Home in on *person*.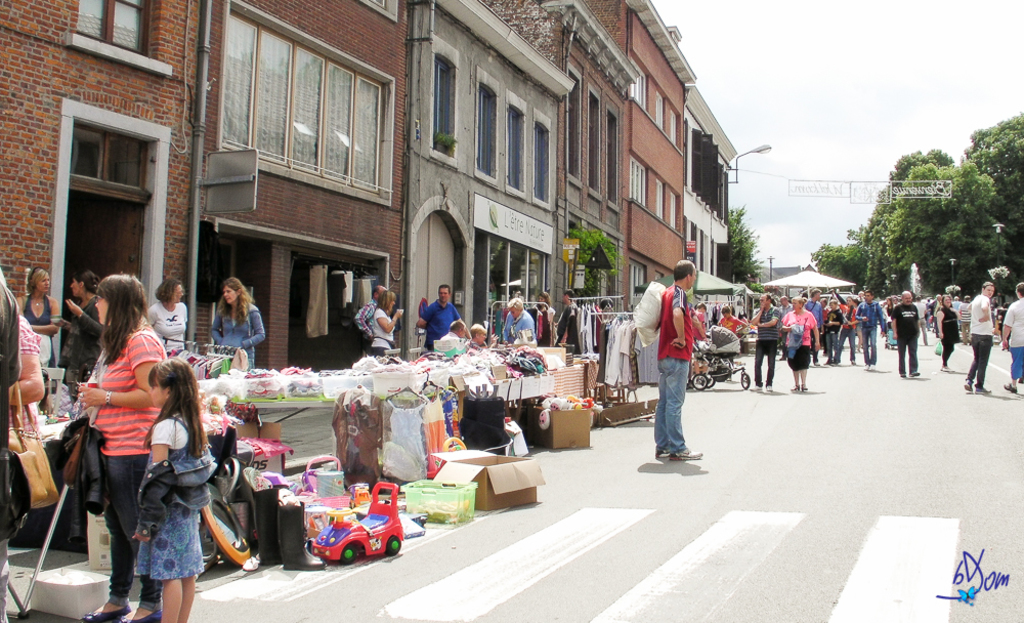
Homed in at 714, 308, 744, 381.
